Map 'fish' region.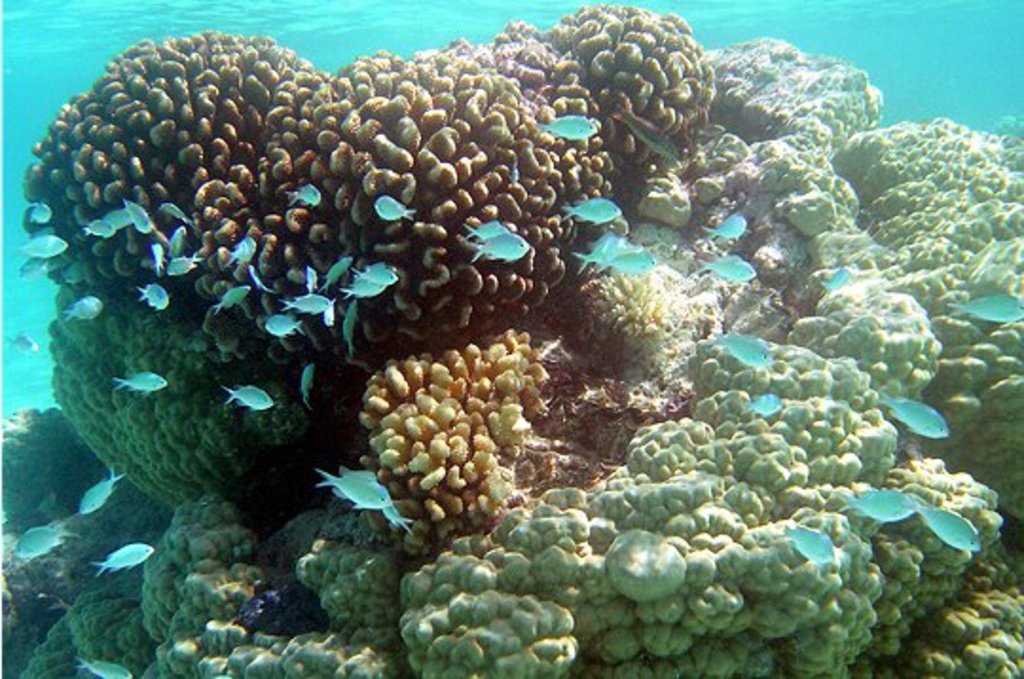
Mapped to {"x1": 262, "y1": 309, "x2": 302, "y2": 338}.
